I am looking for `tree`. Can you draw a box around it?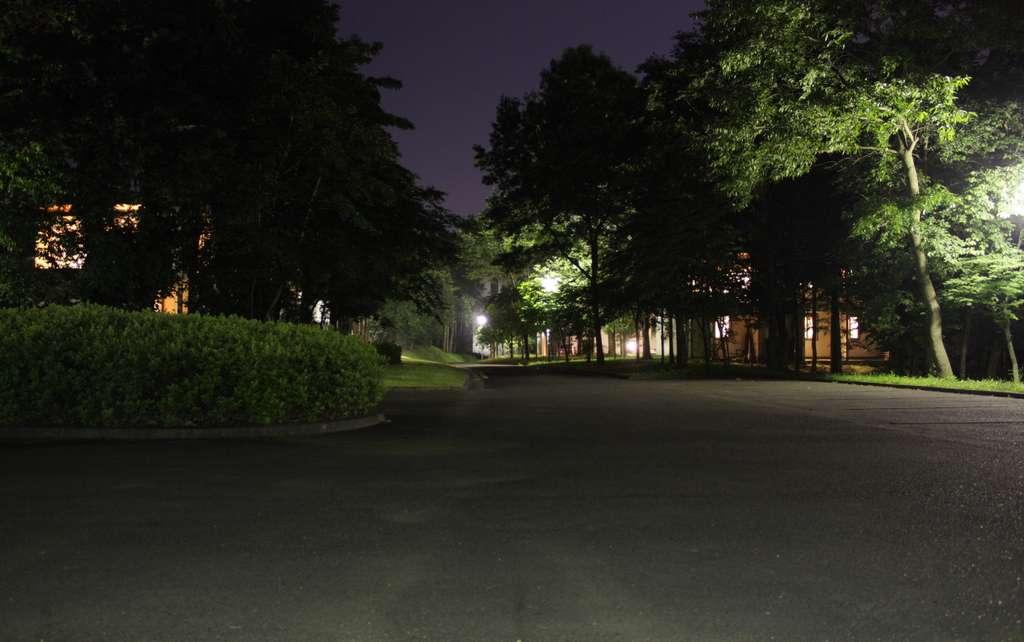
Sure, the bounding box is {"left": 855, "top": 173, "right": 1023, "bottom": 391}.
